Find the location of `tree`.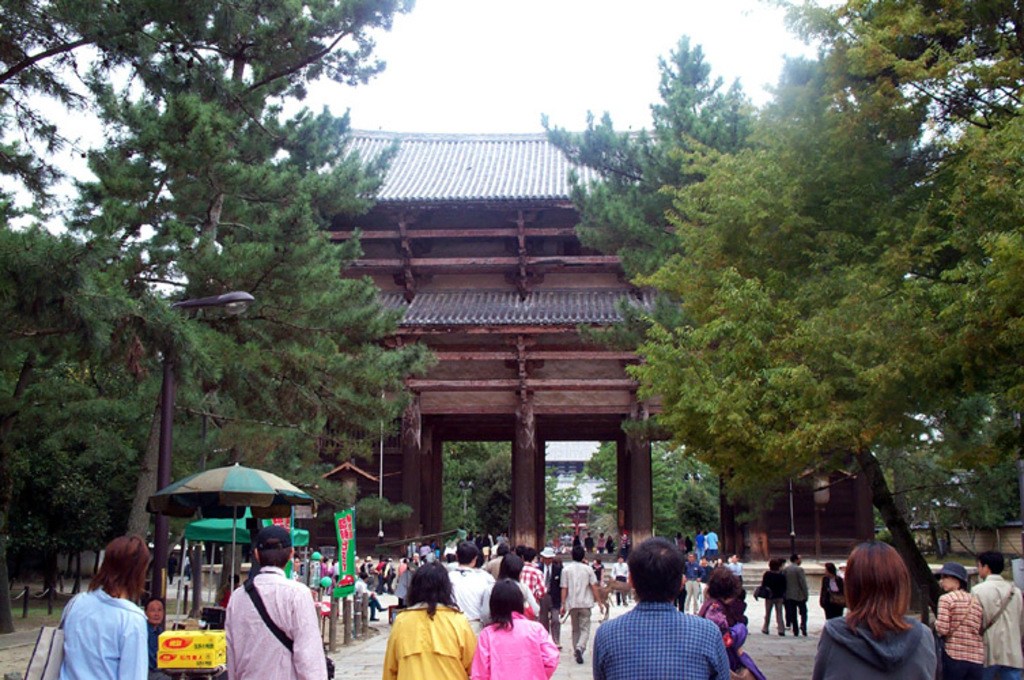
Location: {"x1": 0, "y1": 207, "x2": 182, "y2": 613}.
